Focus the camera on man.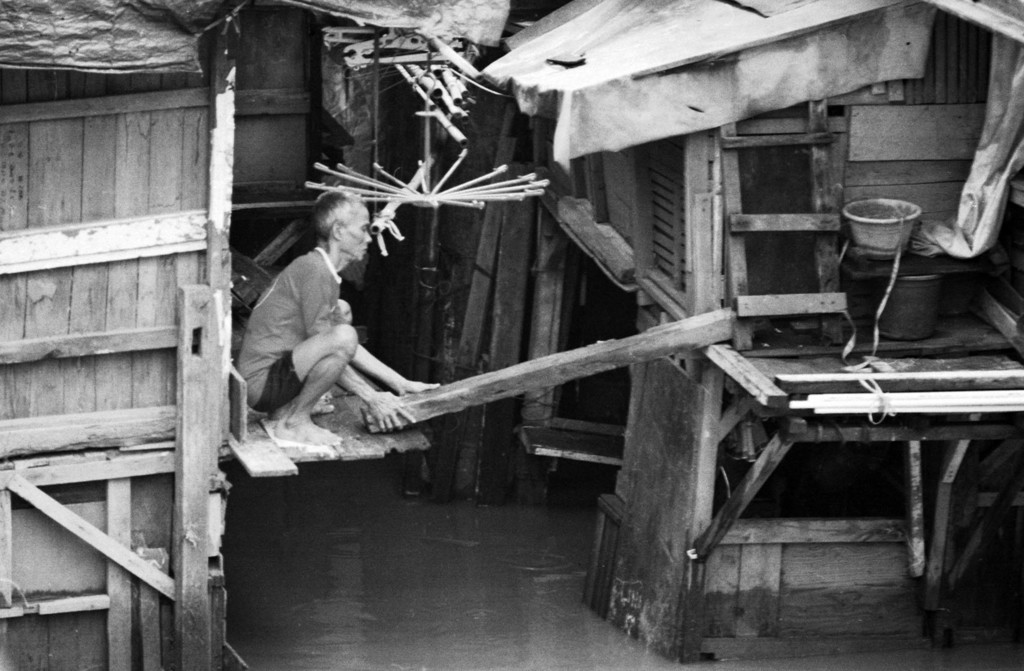
Focus region: 236,183,413,463.
